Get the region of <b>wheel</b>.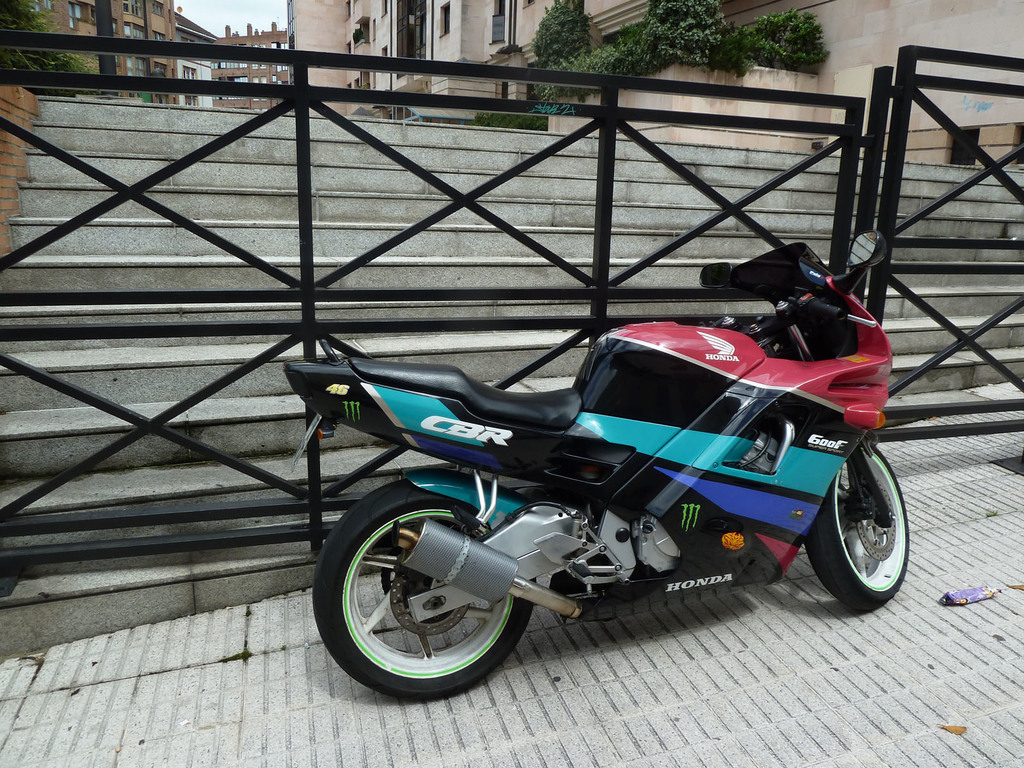
bbox(809, 444, 908, 607).
